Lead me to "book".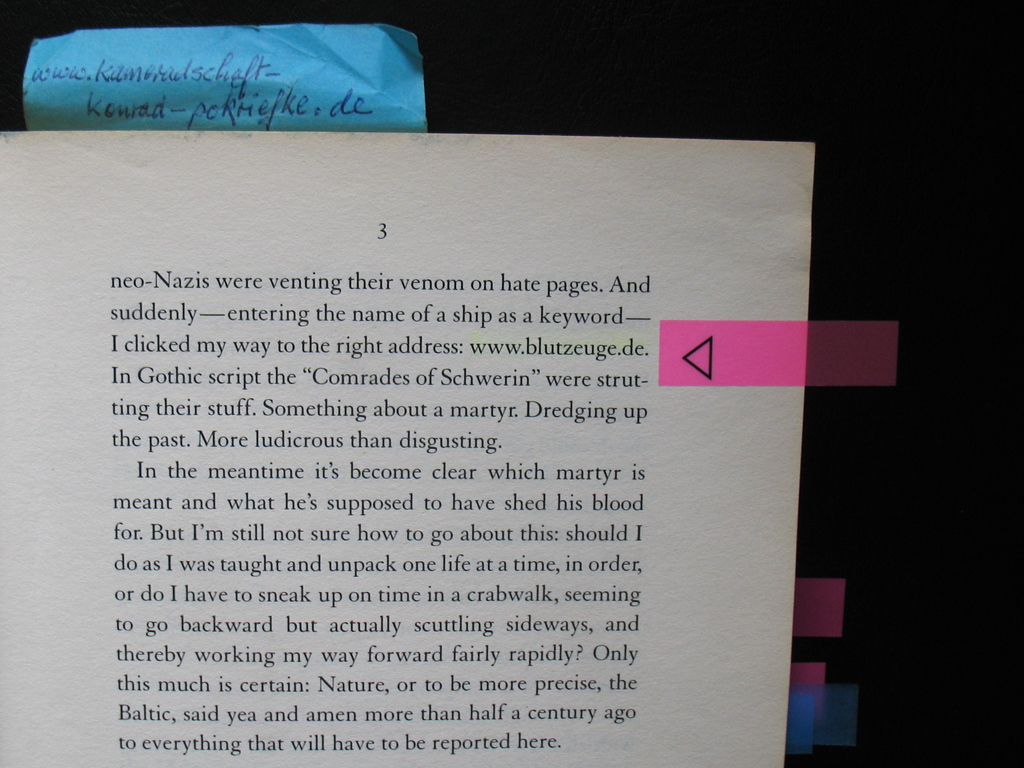
Lead to left=19, top=71, right=845, bottom=764.
